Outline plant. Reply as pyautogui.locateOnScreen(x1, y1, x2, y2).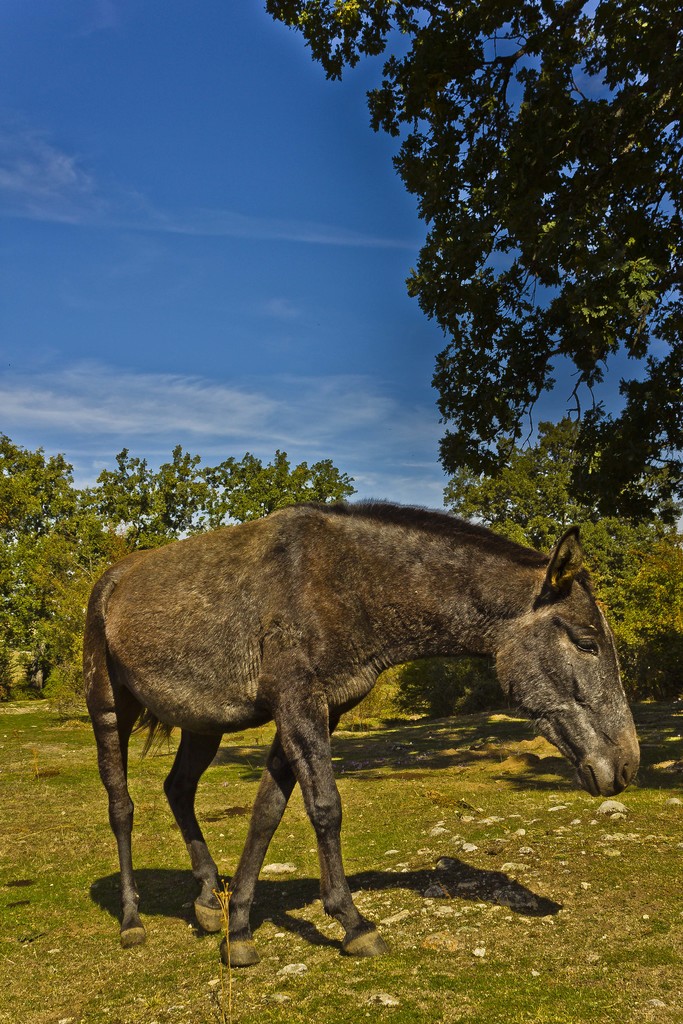
pyautogui.locateOnScreen(4, 652, 682, 1023).
